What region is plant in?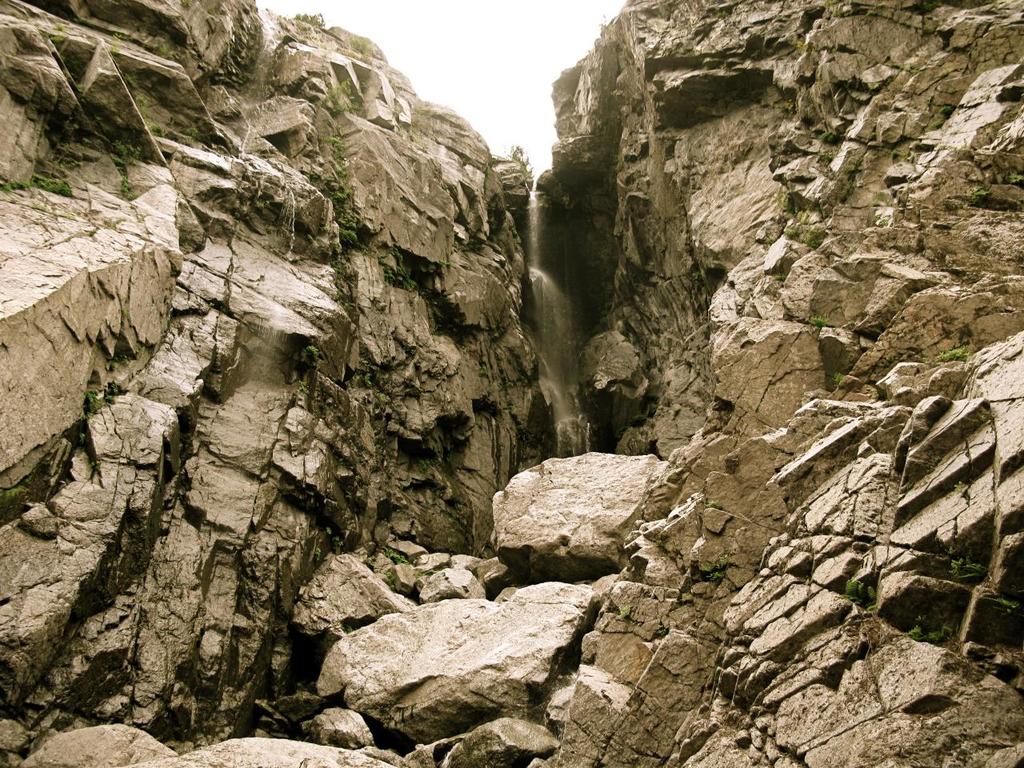
(x1=1002, y1=578, x2=1023, y2=620).
